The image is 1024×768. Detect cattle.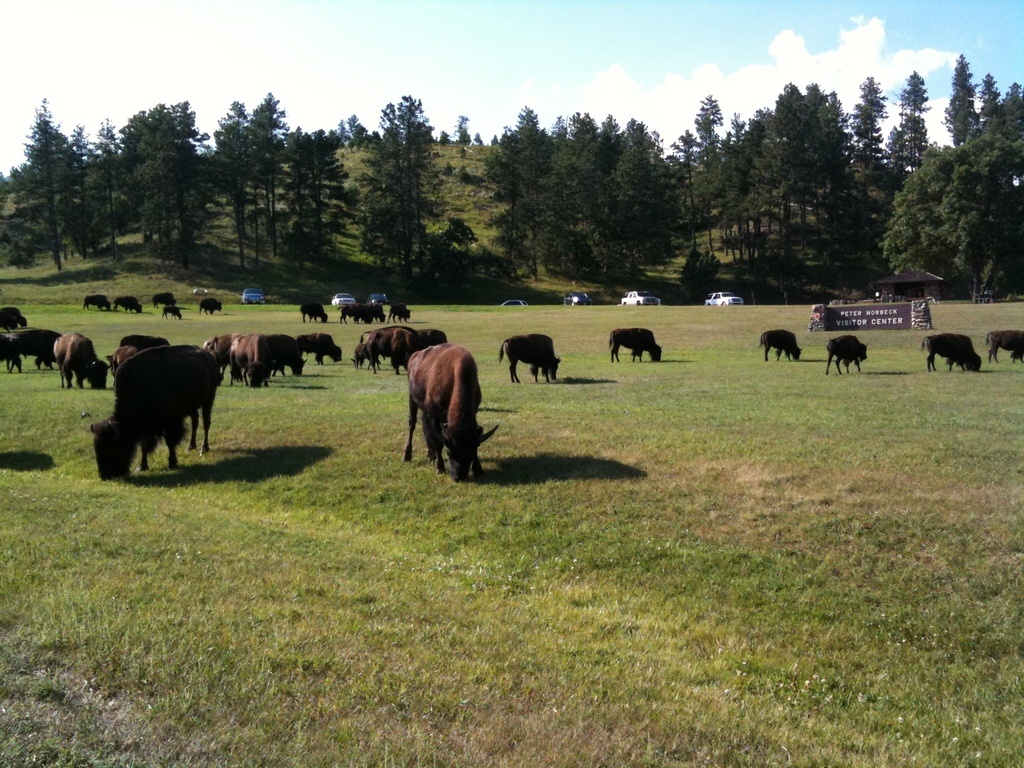
Detection: [985, 330, 1023, 365].
